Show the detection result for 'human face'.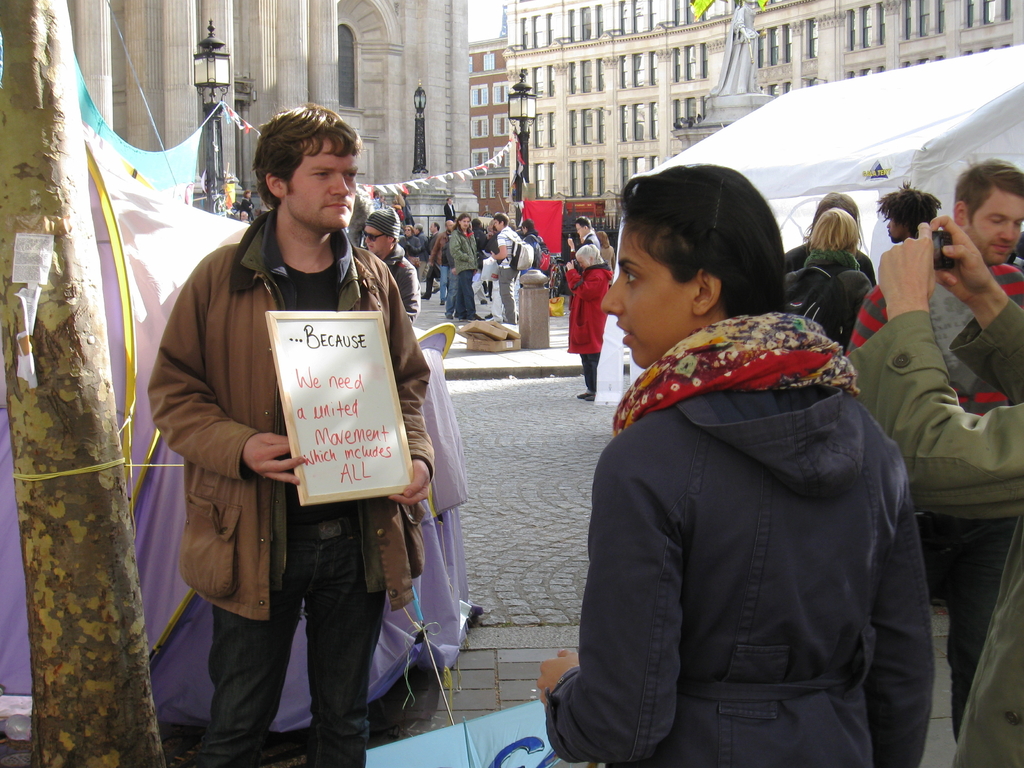
289, 132, 368, 233.
